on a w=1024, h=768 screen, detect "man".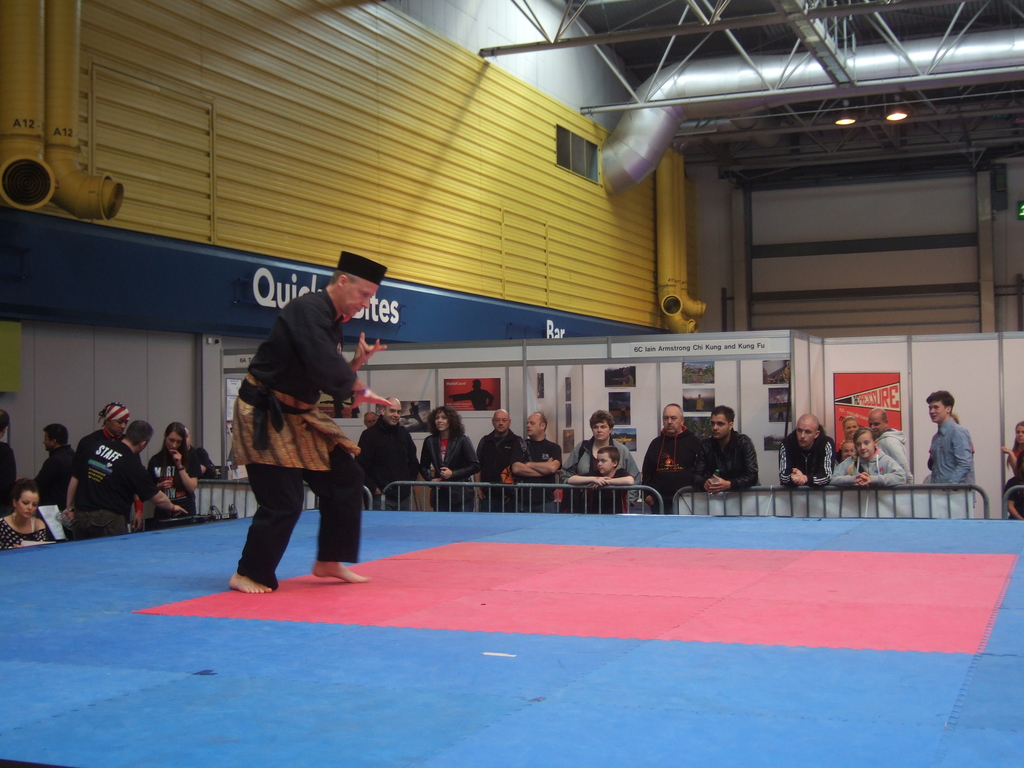
[215, 257, 386, 598].
